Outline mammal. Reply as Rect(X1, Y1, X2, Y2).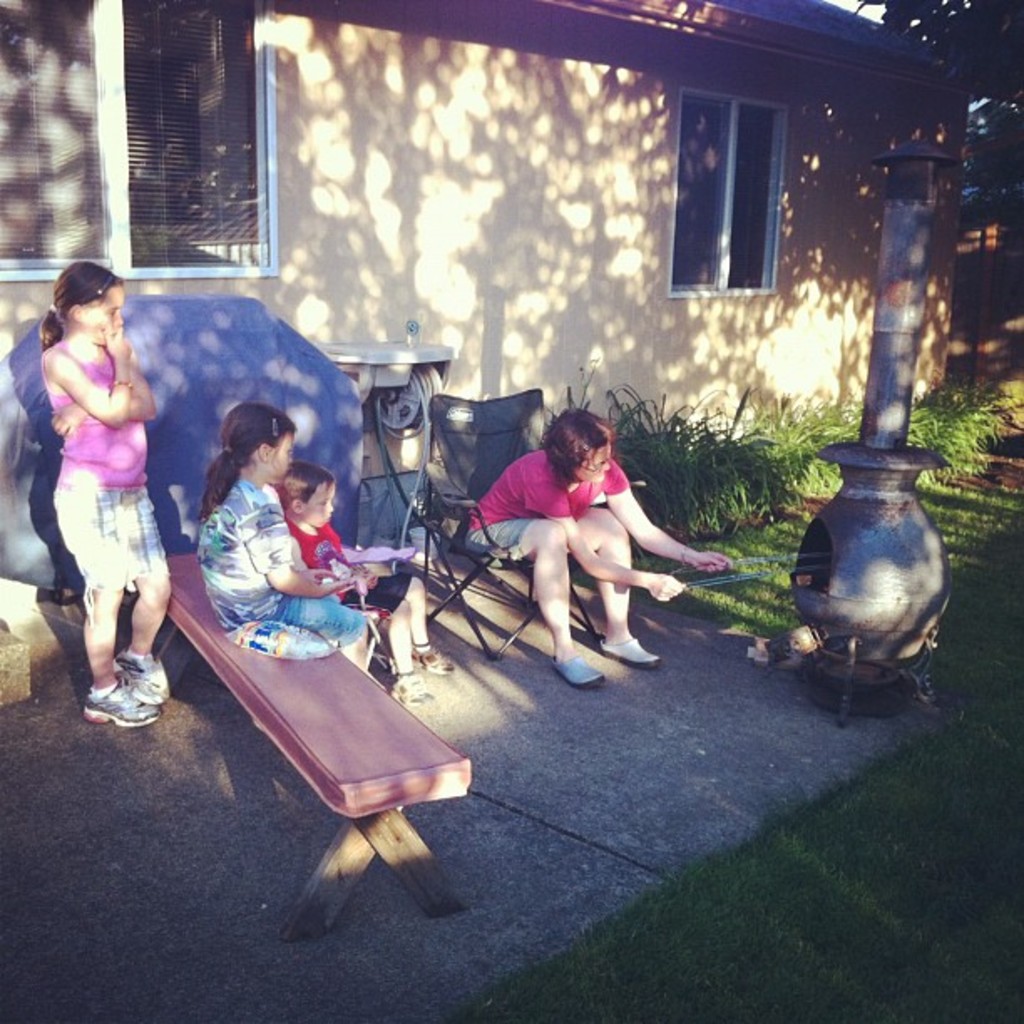
Rect(37, 261, 176, 730).
